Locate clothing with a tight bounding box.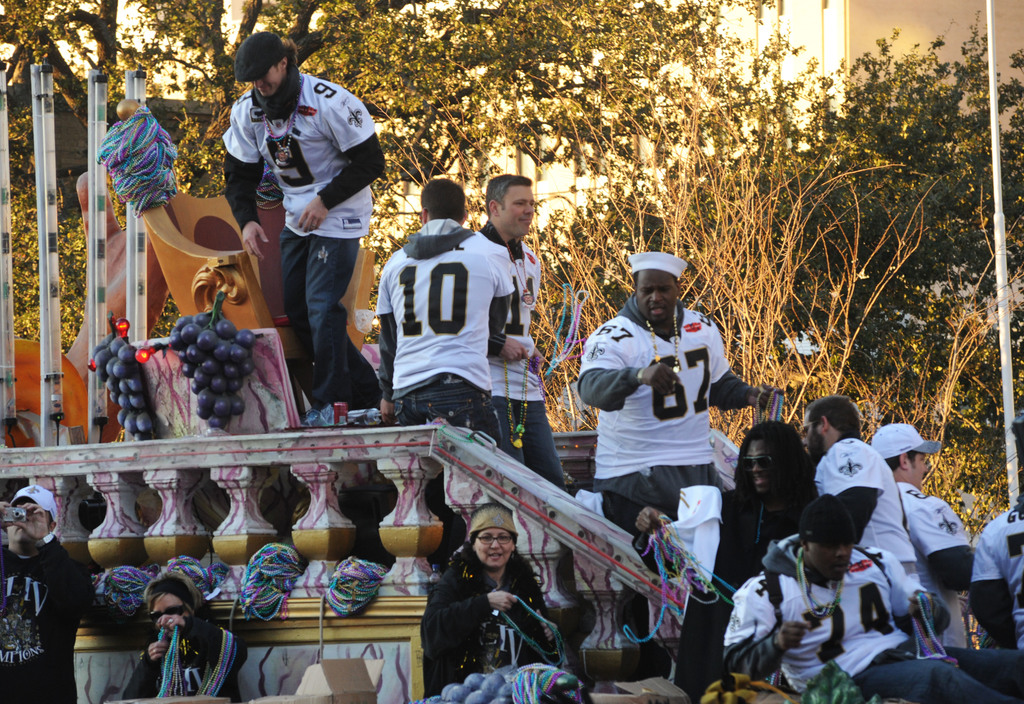
region(118, 615, 246, 703).
